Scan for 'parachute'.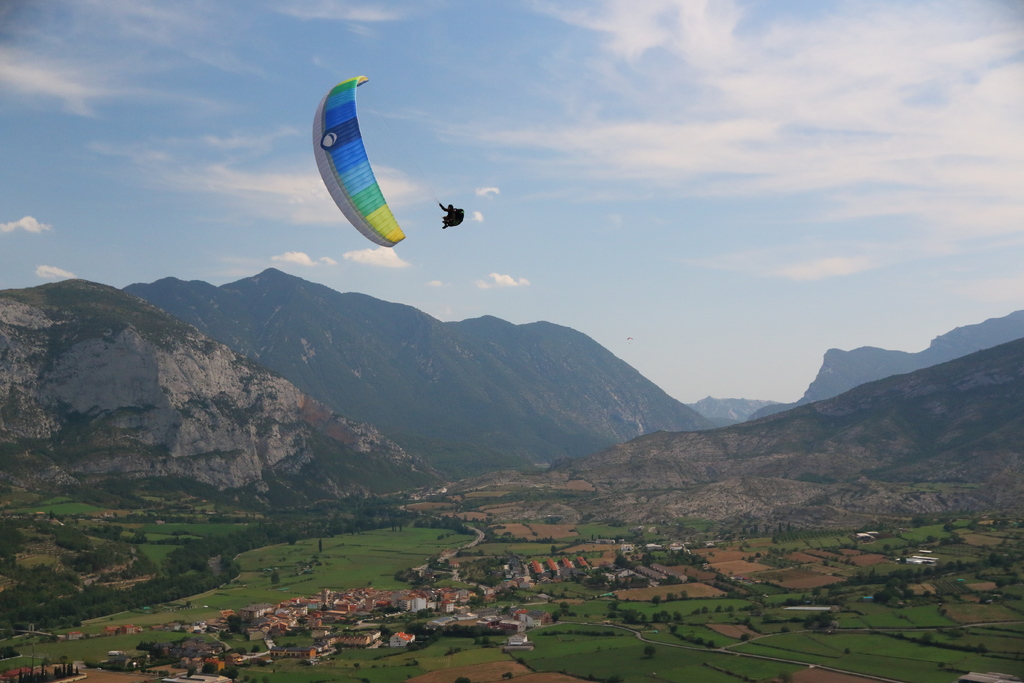
Scan result: [300,74,413,277].
